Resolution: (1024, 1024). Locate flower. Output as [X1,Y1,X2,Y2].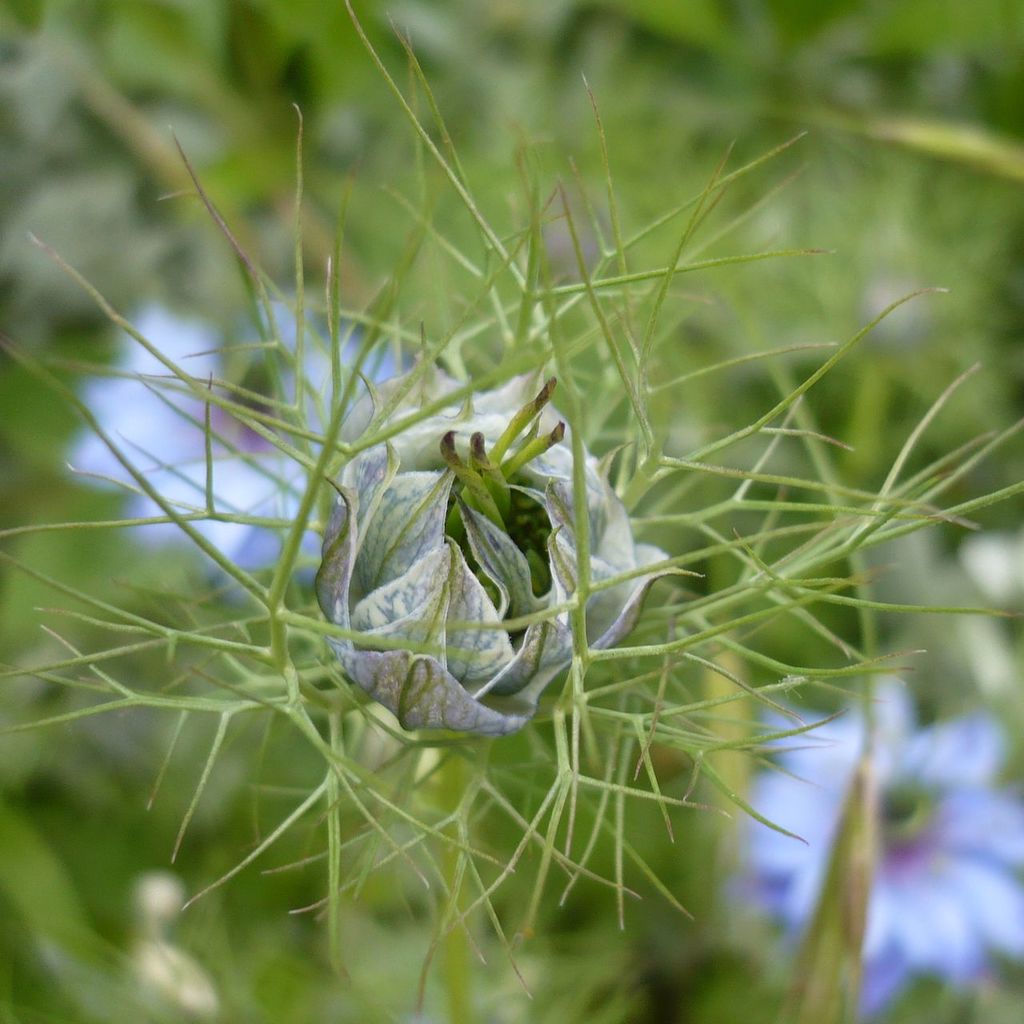
[73,286,446,598].
